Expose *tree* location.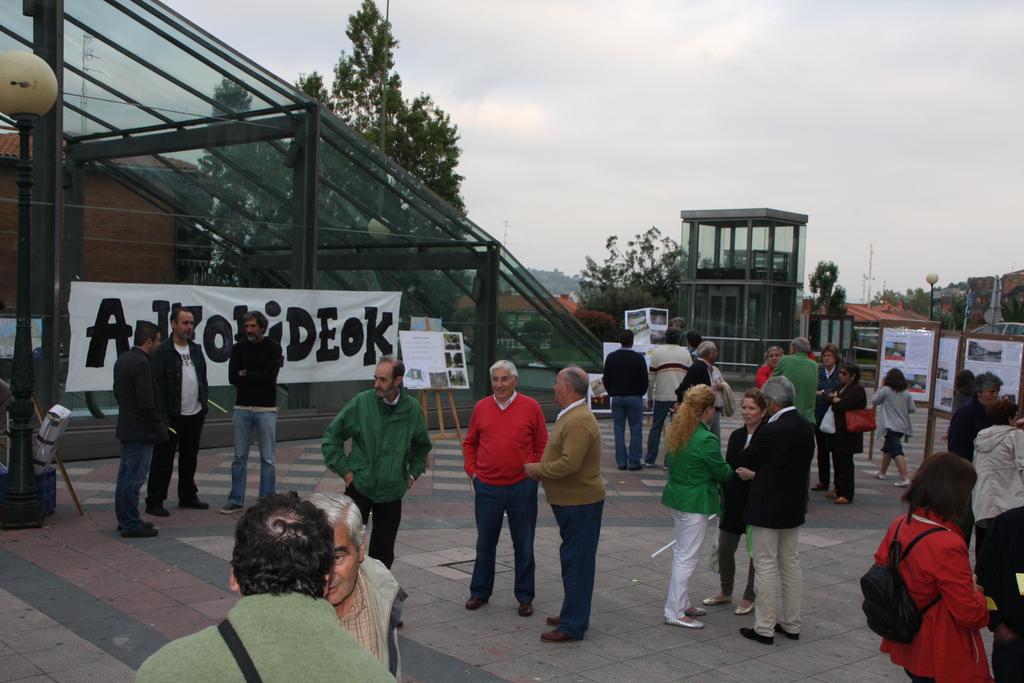
Exposed at bbox=(312, 13, 418, 145).
